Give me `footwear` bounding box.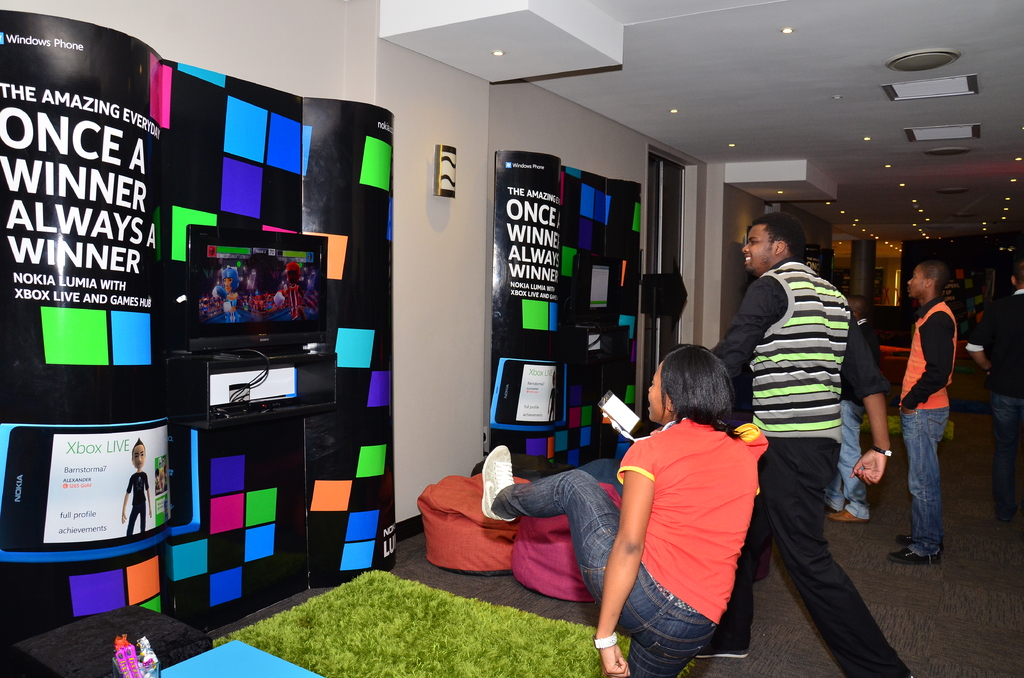
detection(831, 511, 859, 524).
